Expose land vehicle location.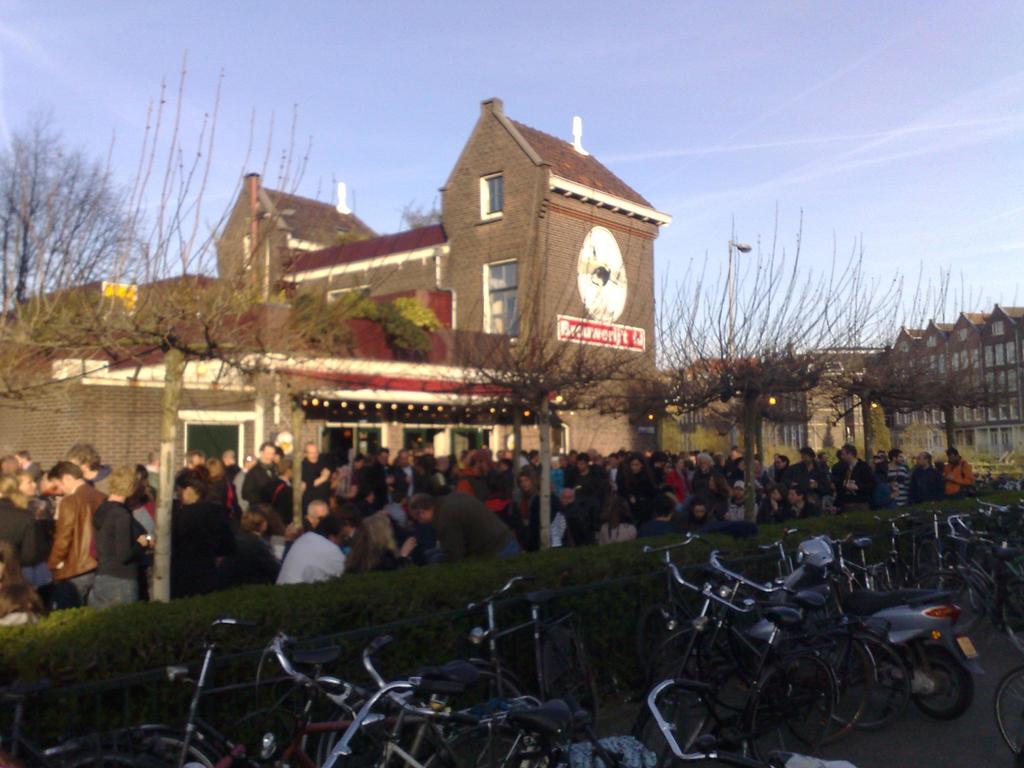
Exposed at (left=732, top=552, right=993, bottom=742).
